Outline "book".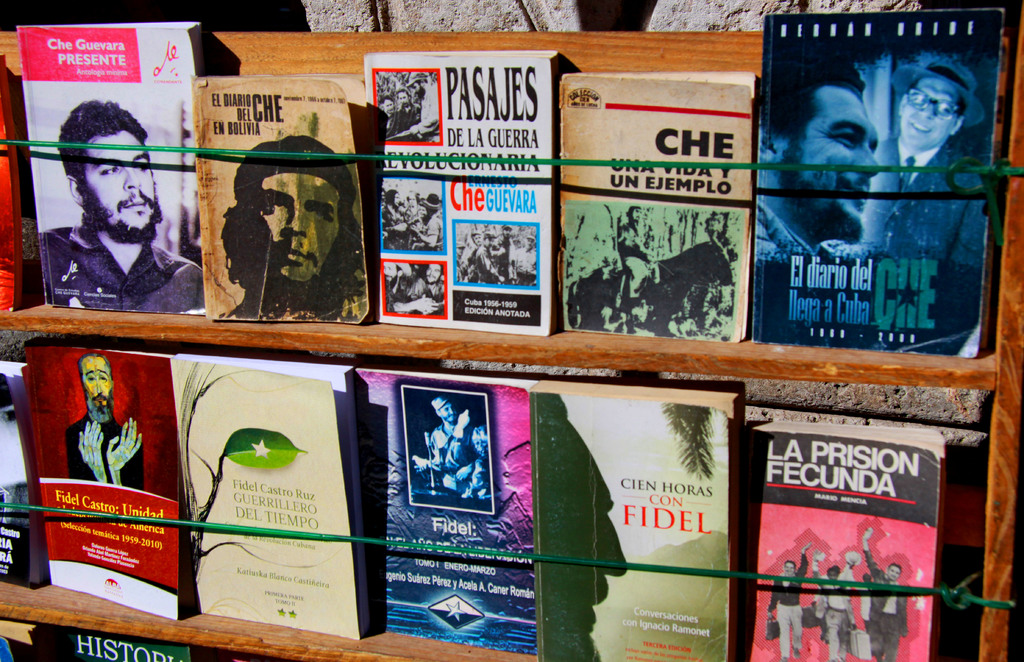
Outline: rect(750, 9, 1005, 359).
